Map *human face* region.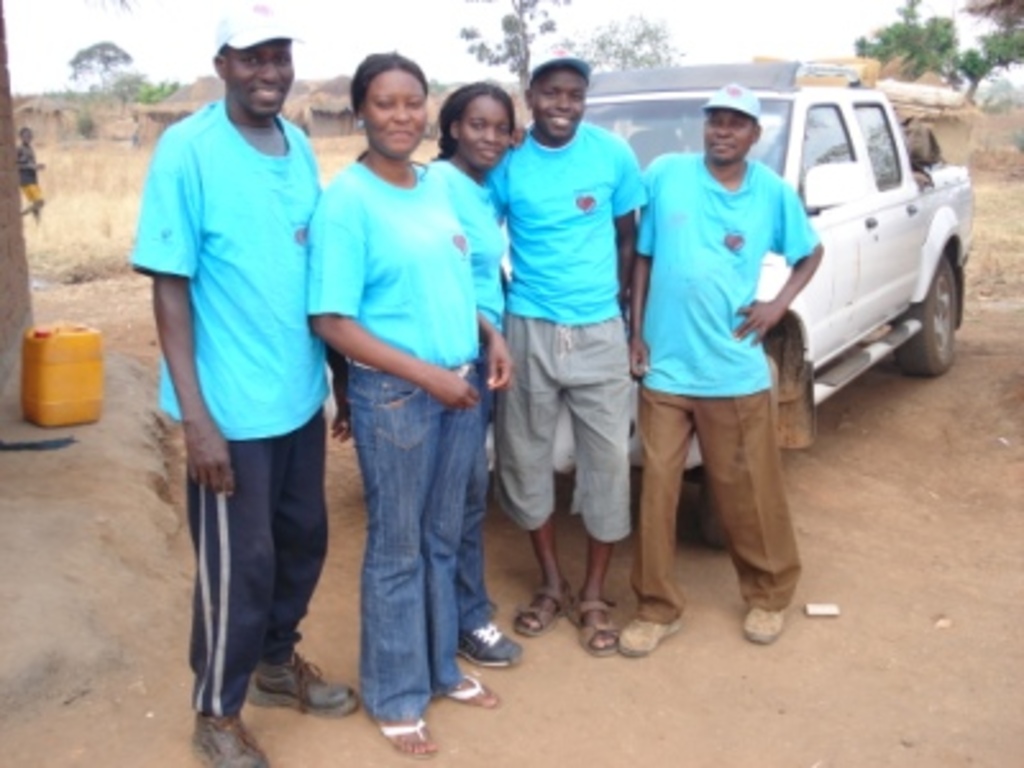
Mapped to (left=707, top=110, right=758, bottom=177).
